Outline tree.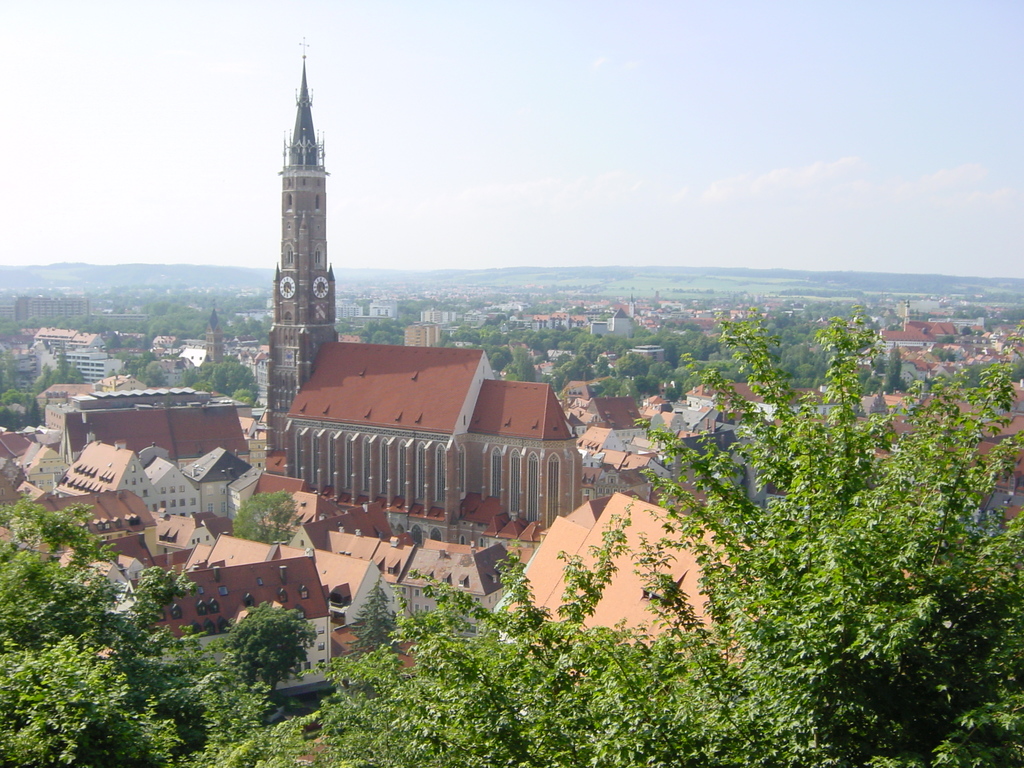
Outline: (219,600,319,698).
